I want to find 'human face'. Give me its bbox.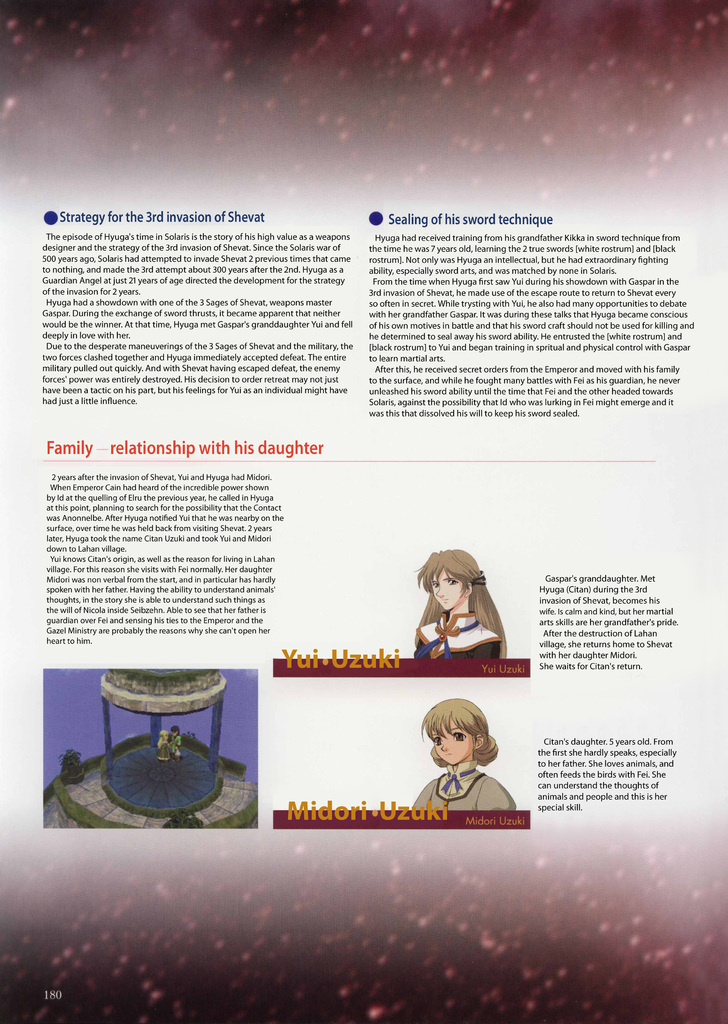
[x1=432, y1=574, x2=459, y2=612].
